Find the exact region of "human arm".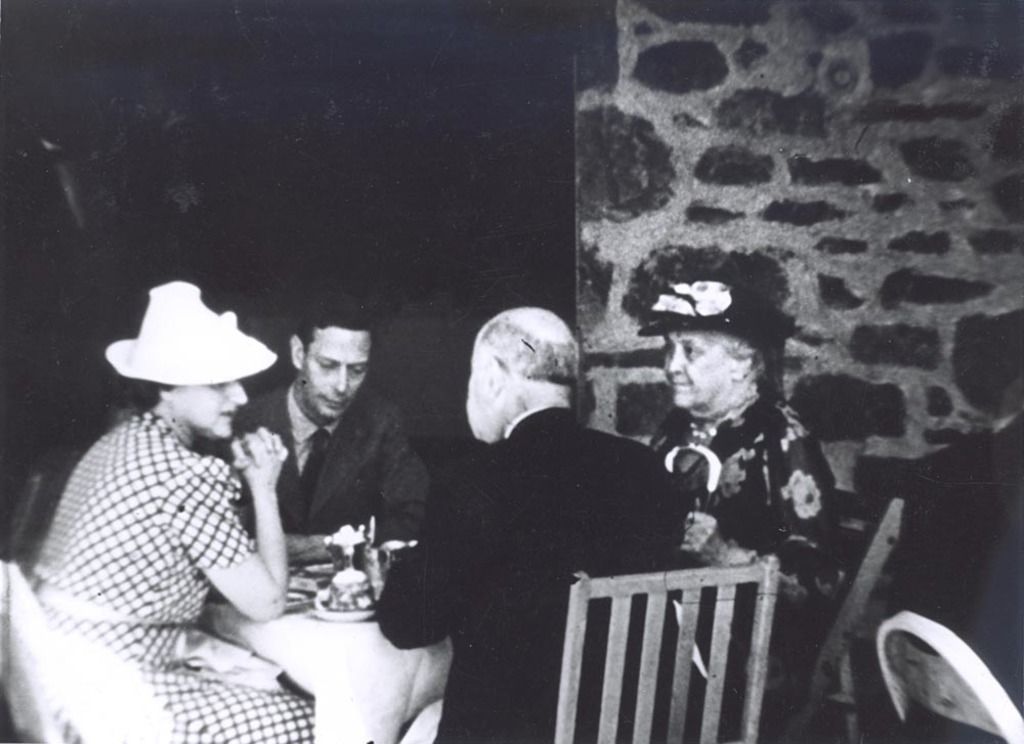
Exact region: <region>678, 414, 846, 606</region>.
